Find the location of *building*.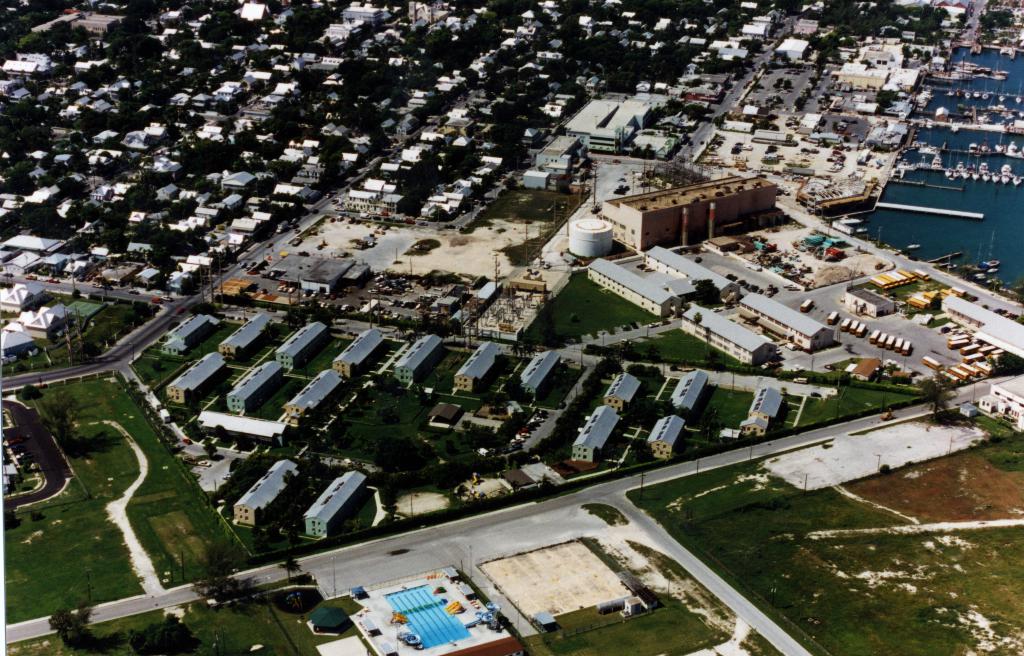
Location: <bbox>227, 358, 280, 413</bbox>.
